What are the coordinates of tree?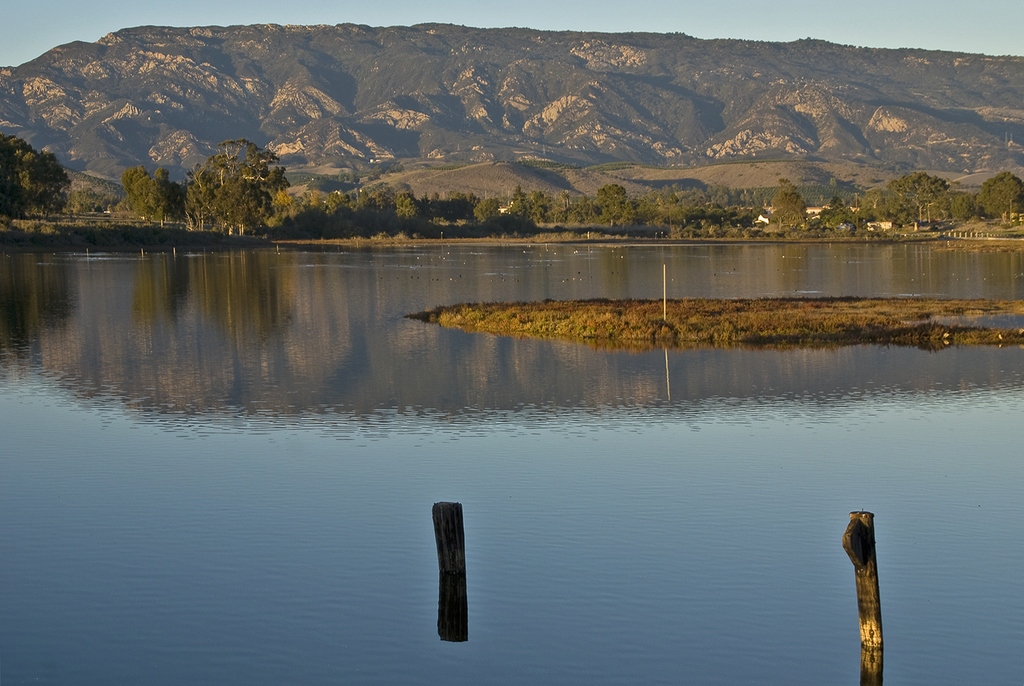
select_region(19, 143, 64, 213).
